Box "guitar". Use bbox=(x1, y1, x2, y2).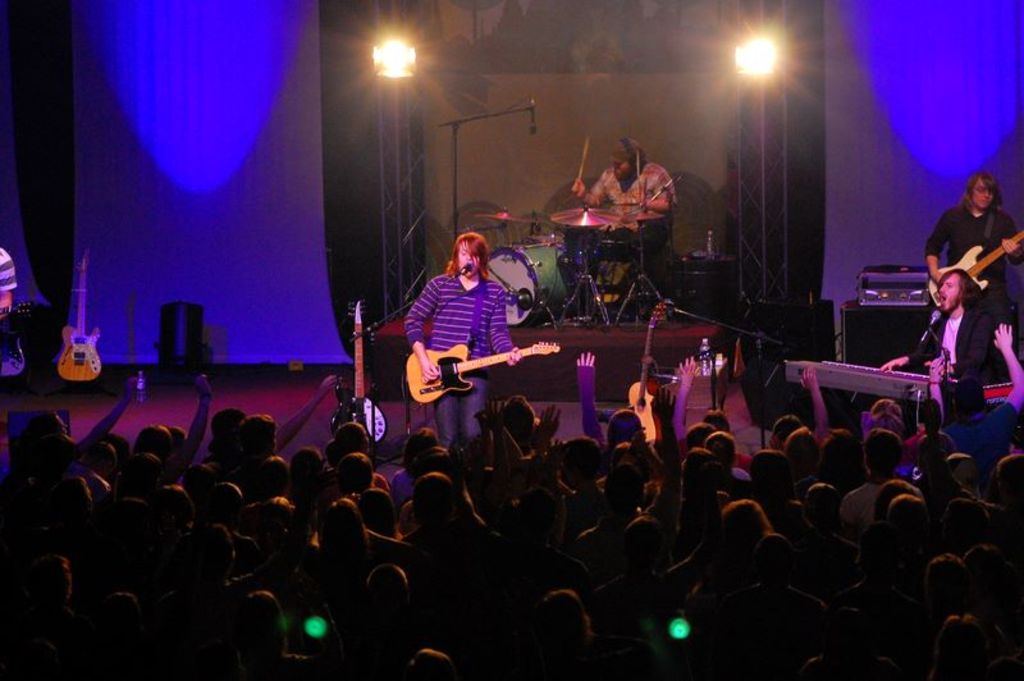
bbox=(59, 253, 105, 383).
